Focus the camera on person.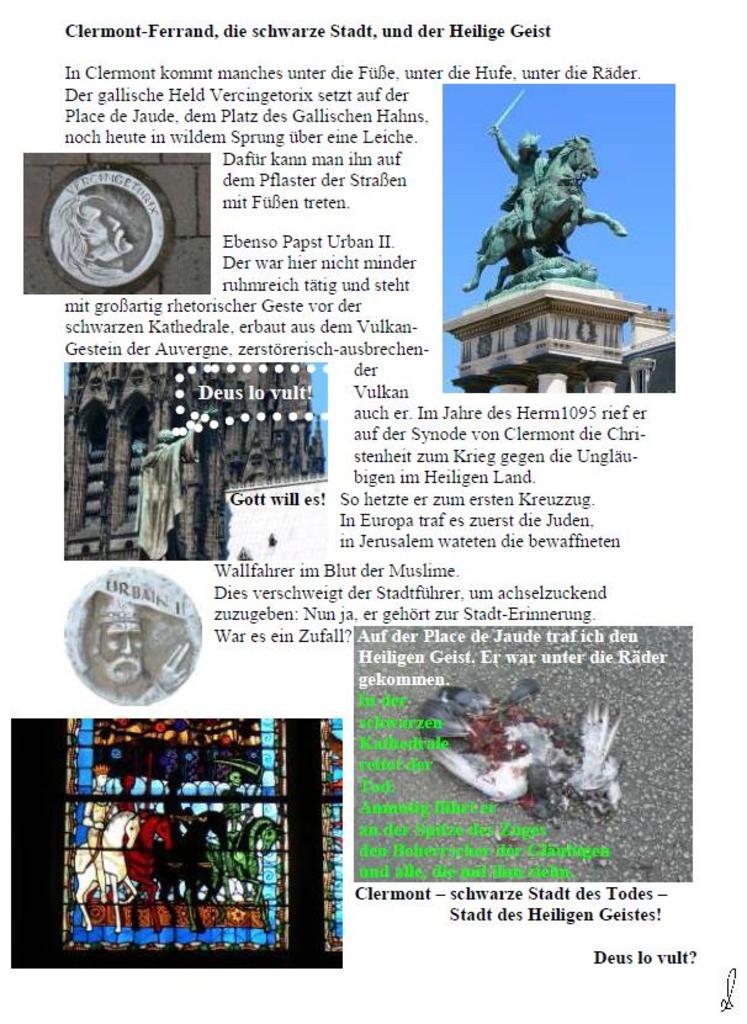
Focus region: box(496, 120, 634, 270).
